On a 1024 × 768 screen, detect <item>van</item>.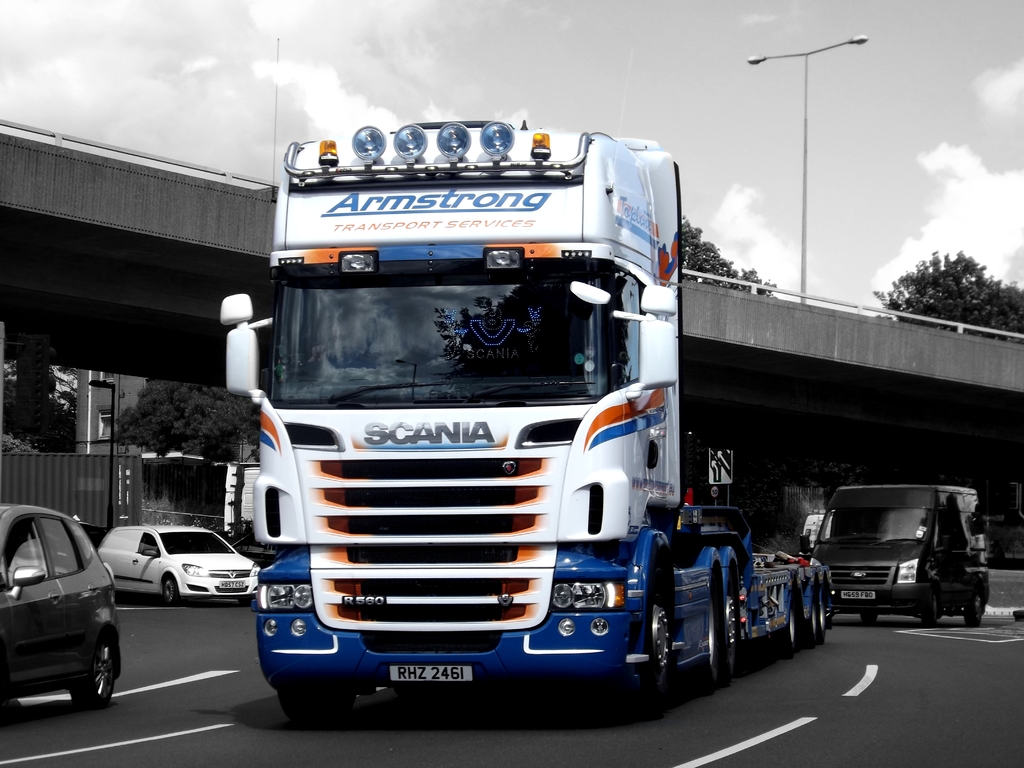
bbox(800, 480, 990, 627).
